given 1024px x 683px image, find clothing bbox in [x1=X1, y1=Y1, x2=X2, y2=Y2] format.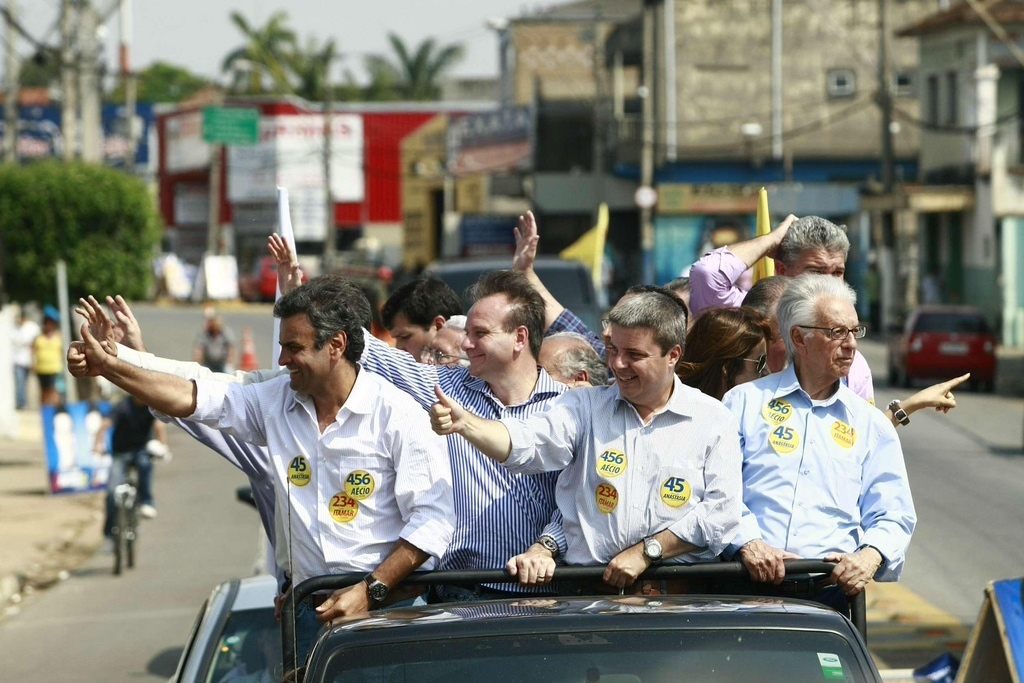
[x1=100, y1=397, x2=160, y2=503].
